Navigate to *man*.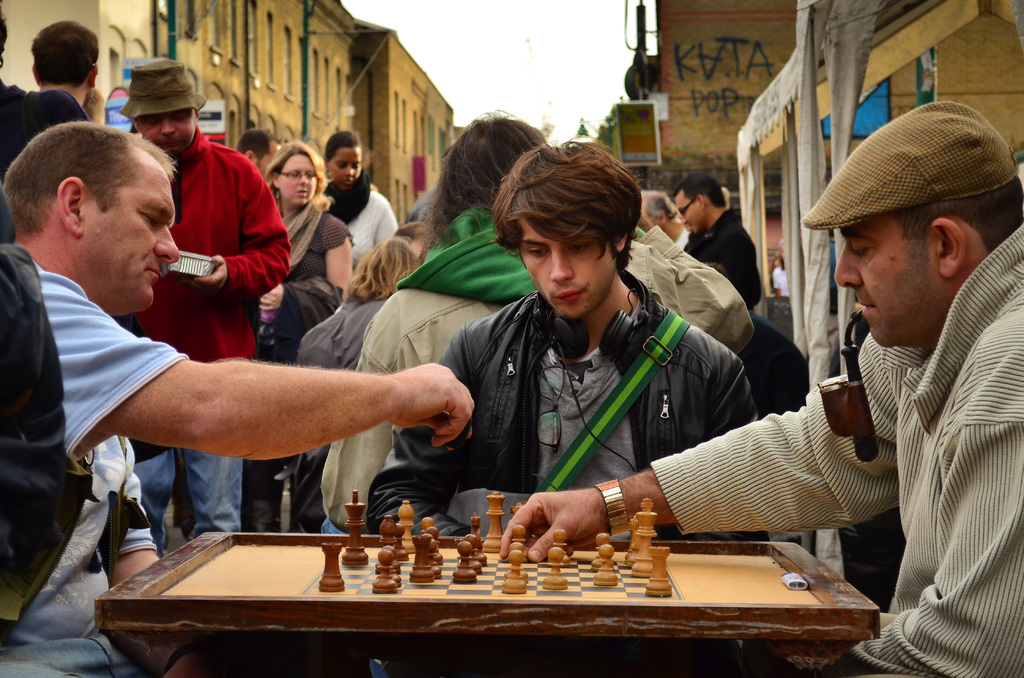
Navigation target: x1=499, y1=101, x2=1023, y2=677.
